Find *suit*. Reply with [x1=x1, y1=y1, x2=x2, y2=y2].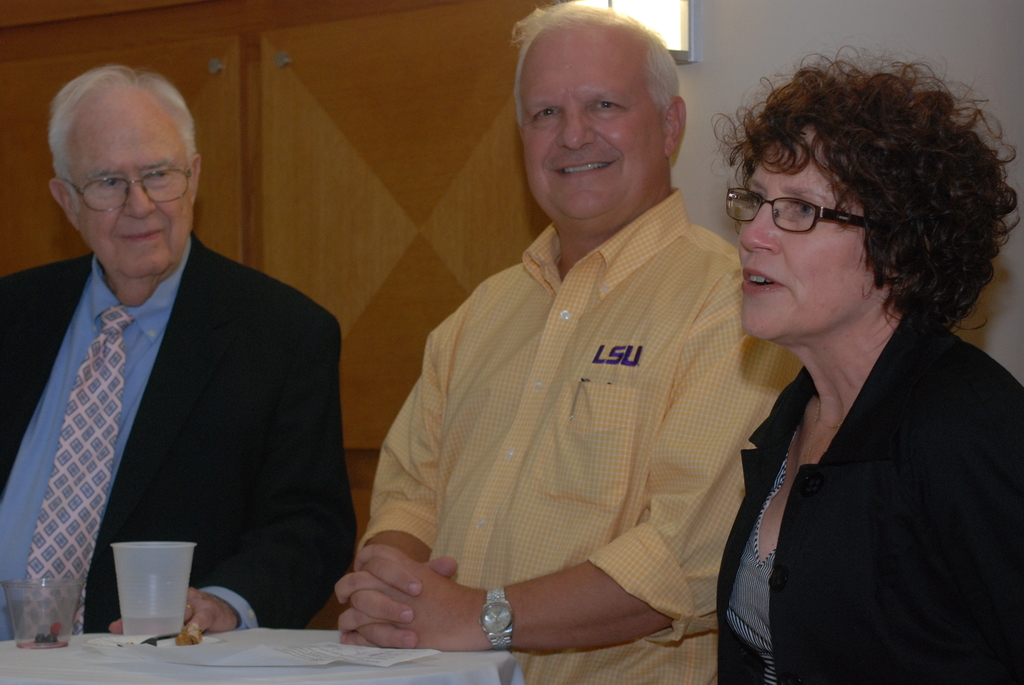
[x1=8, y1=140, x2=342, y2=645].
